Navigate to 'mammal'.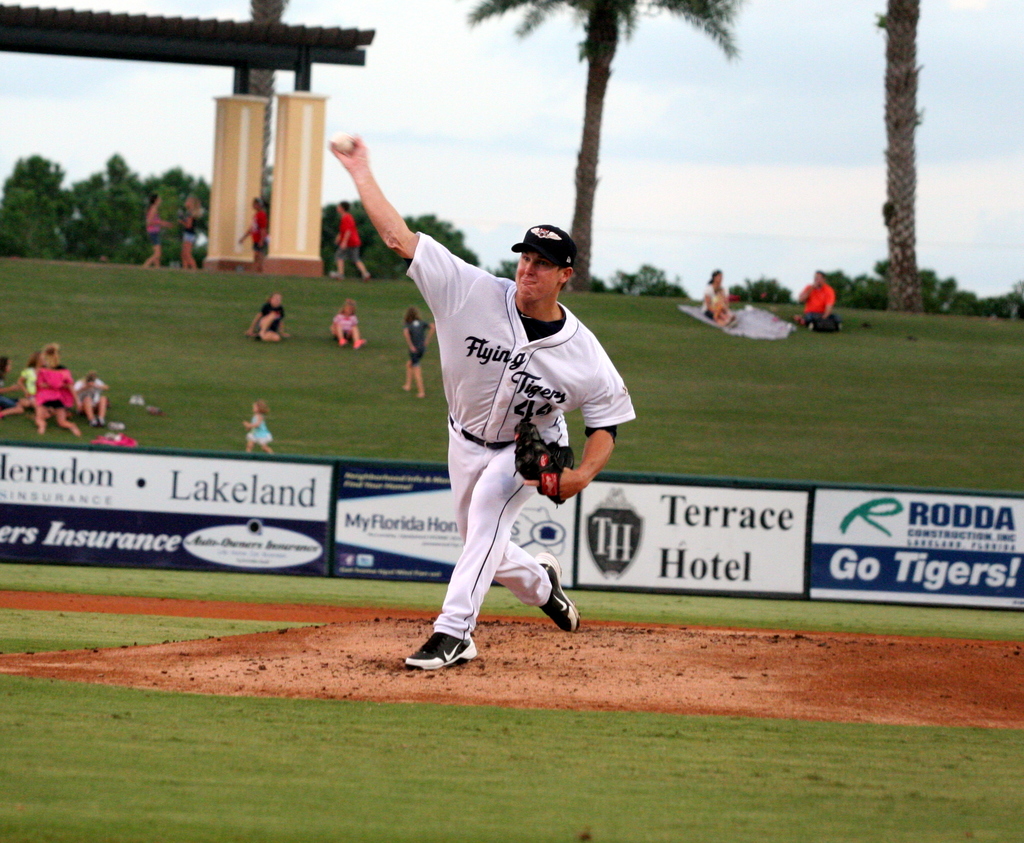
Navigation target: rect(176, 191, 204, 265).
